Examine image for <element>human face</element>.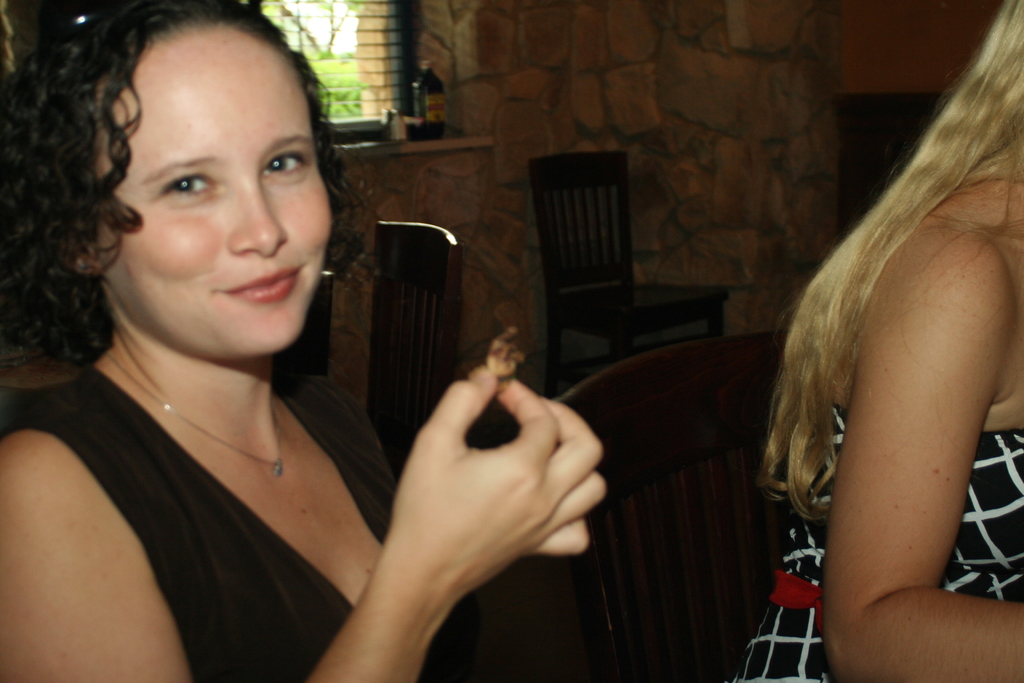
Examination result: (x1=88, y1=21, x2=335, y2=358).
